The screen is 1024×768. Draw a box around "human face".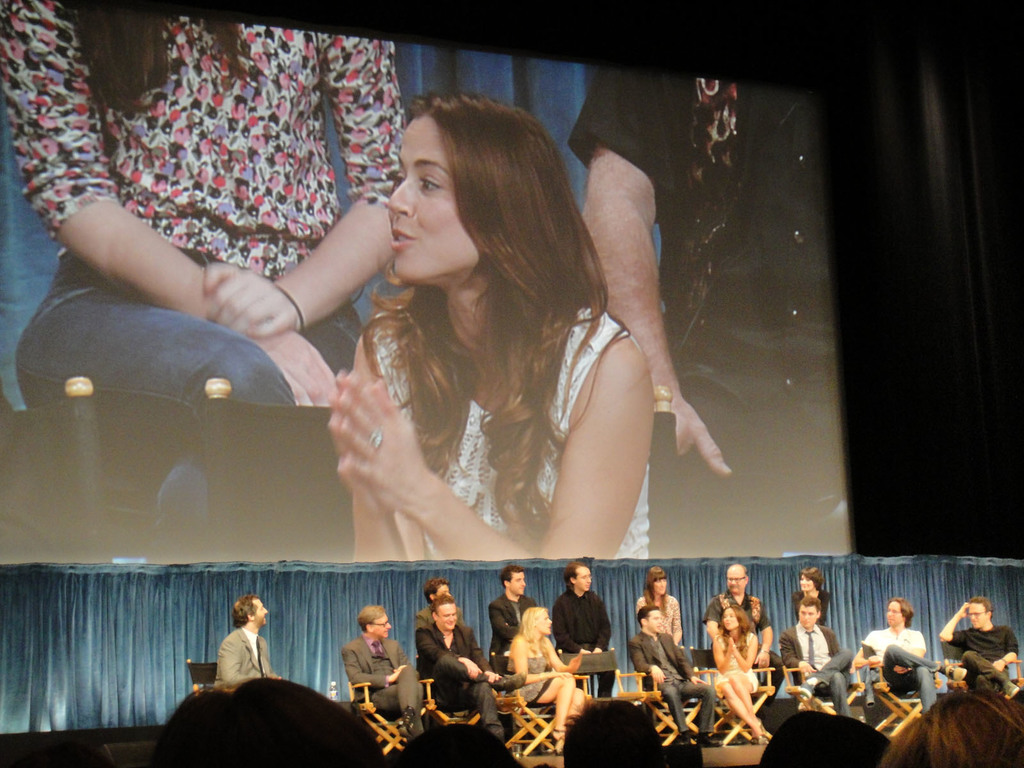
box=[384, 111, 482, 284].
